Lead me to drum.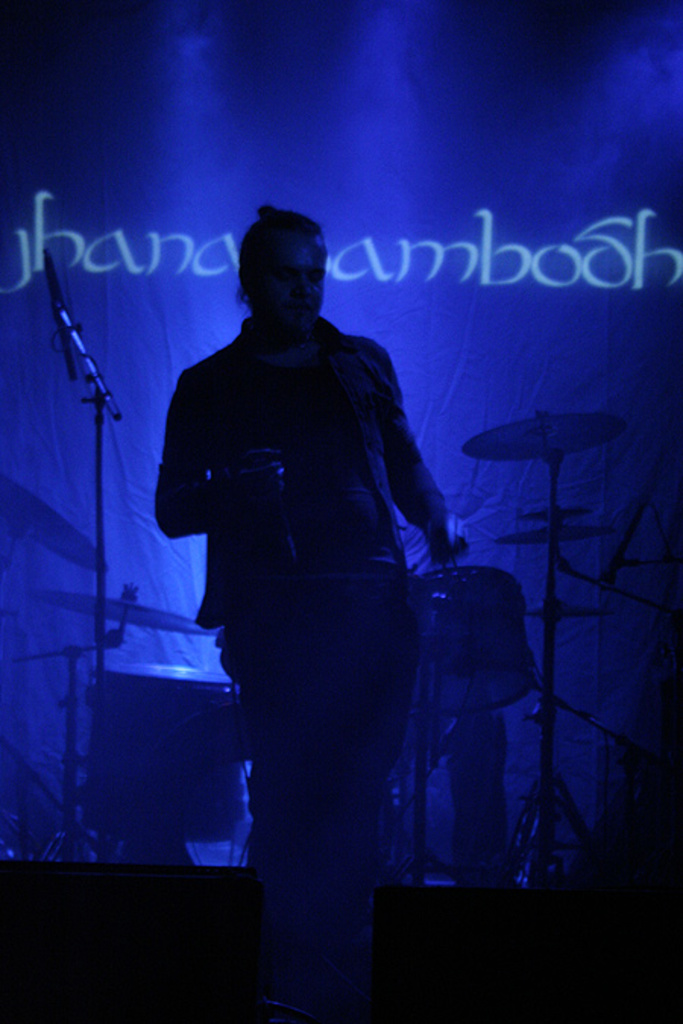
Lead to 82, 663, 244, 843.
